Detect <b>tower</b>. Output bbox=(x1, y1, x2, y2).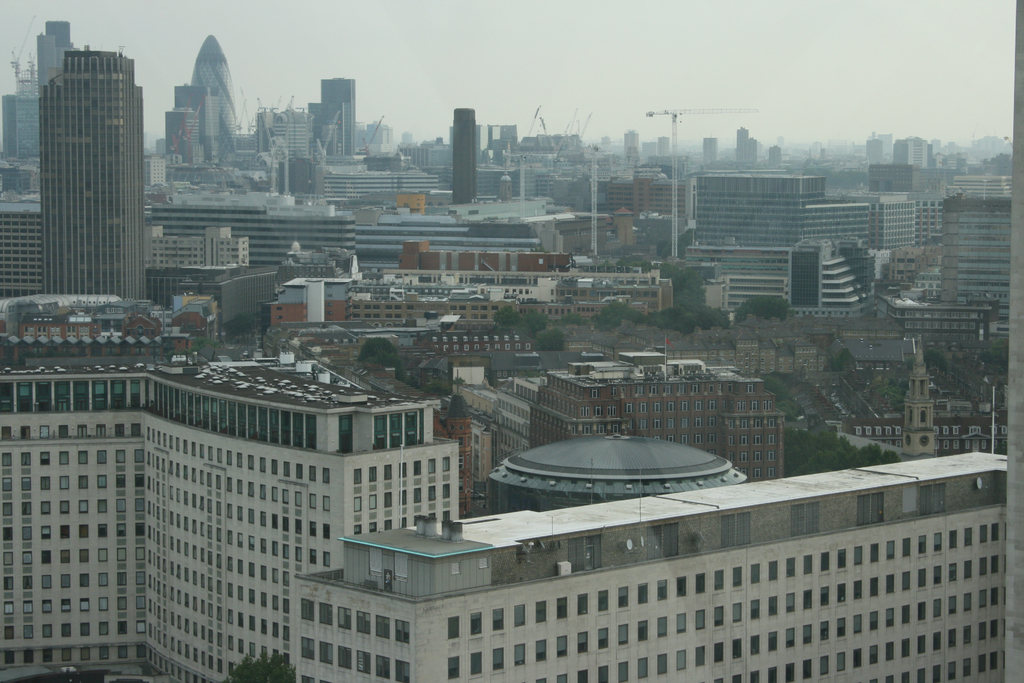
bbox=(193, 33, 239, 156).
